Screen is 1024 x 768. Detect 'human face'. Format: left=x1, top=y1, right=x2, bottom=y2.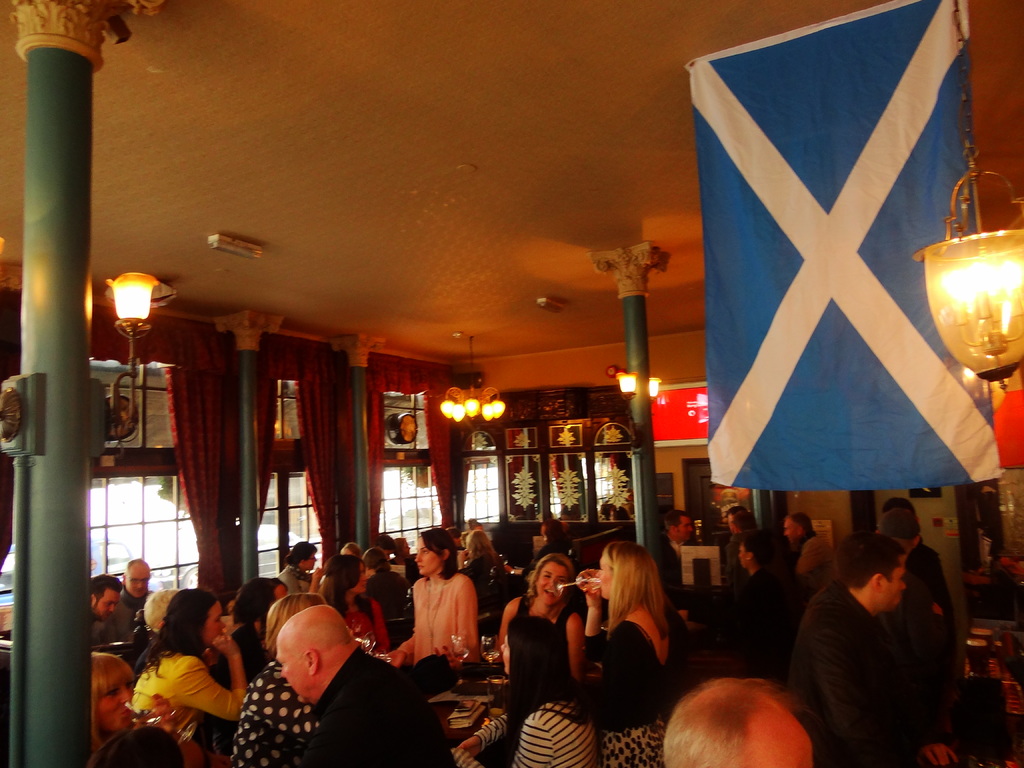
left=593, top=553, right=614, bottom=599.
